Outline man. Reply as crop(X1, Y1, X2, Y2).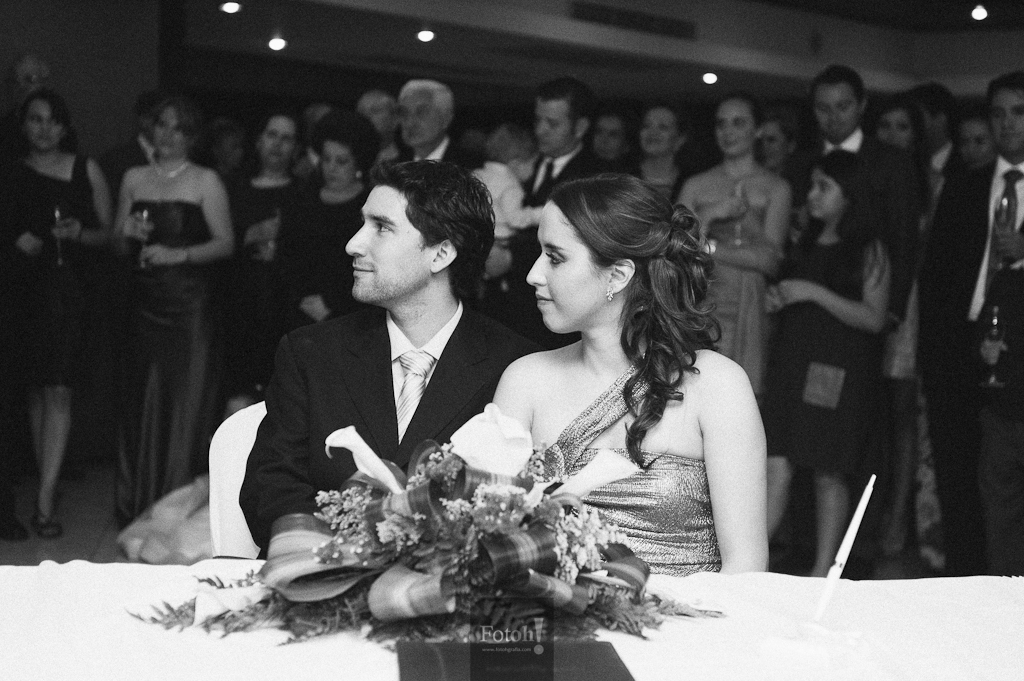
crop(770, 59, 923, 336).
